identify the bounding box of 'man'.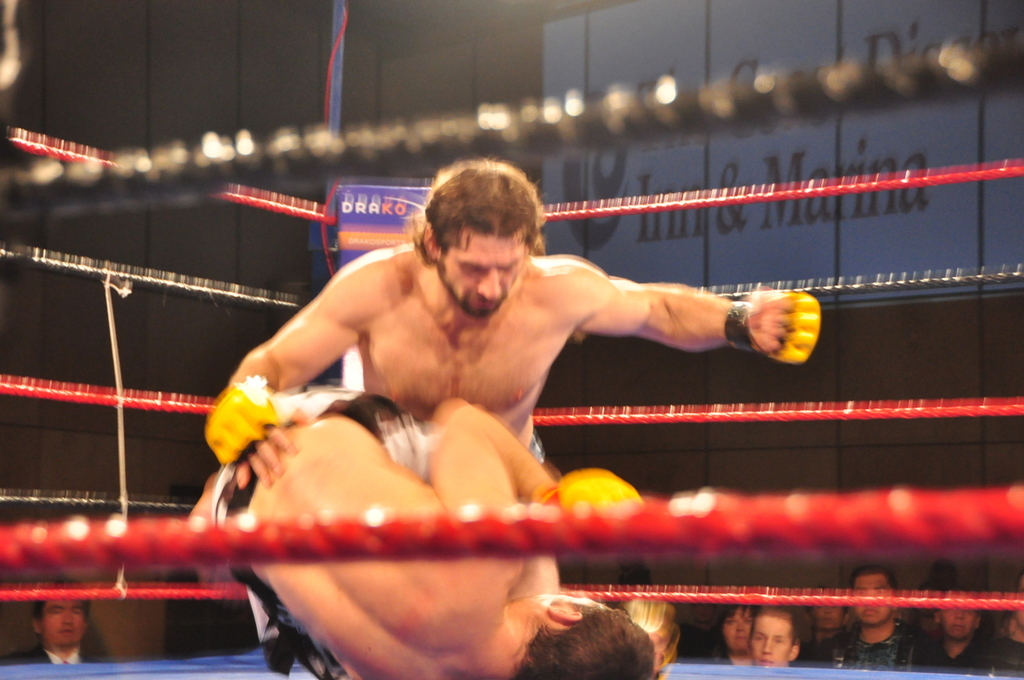
l=204, t=158, r=820, b=491.
